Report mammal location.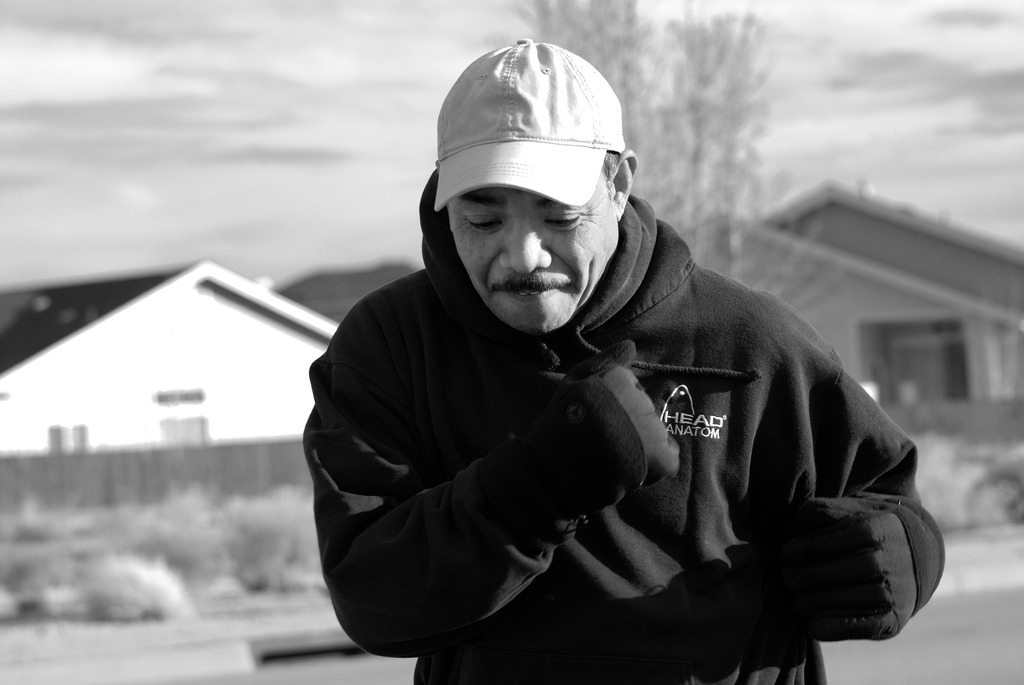
Report: {"x1": 215, "y1": 72, "x2": 990, "y2": 684}.
